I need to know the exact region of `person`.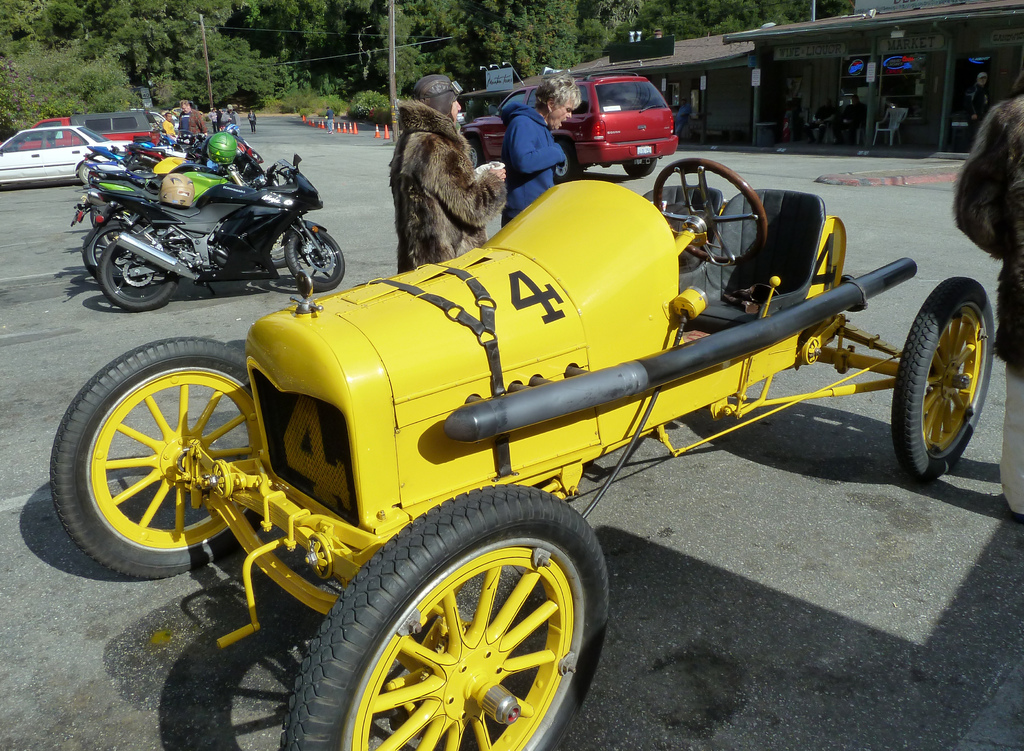
Region: {"x1": 949, "y1": 55, "x2": 1023, "y2": 533}.
